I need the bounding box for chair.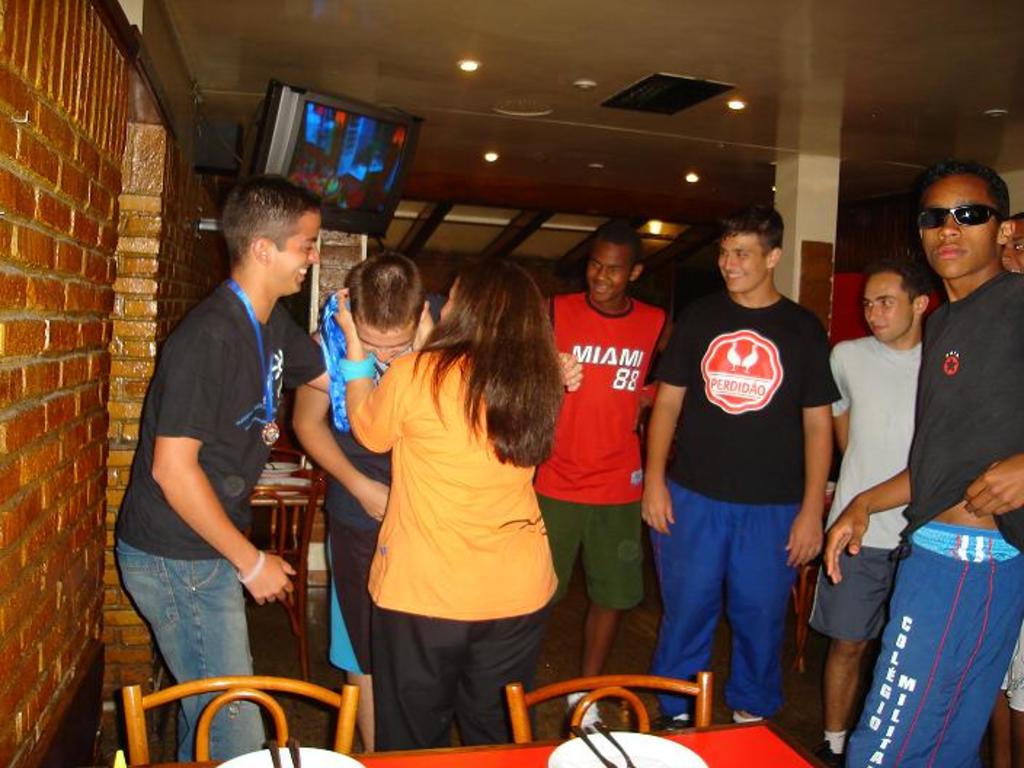
Here it is: [244, 471, 324, 687].
